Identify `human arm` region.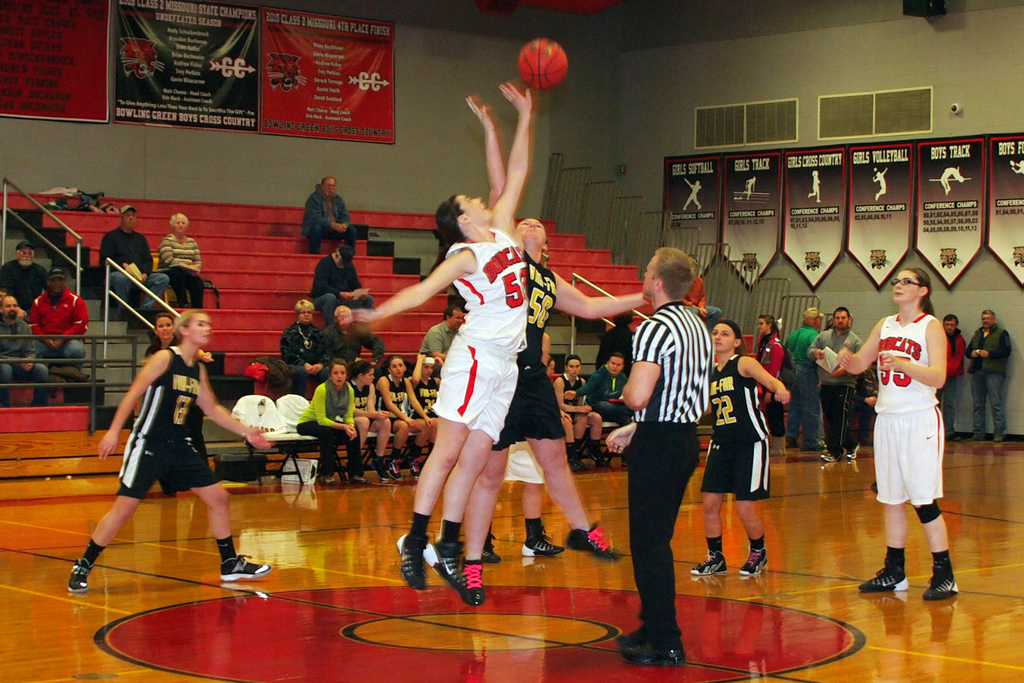
Region: x1=465 y1=95 x2=507 y2=210.
